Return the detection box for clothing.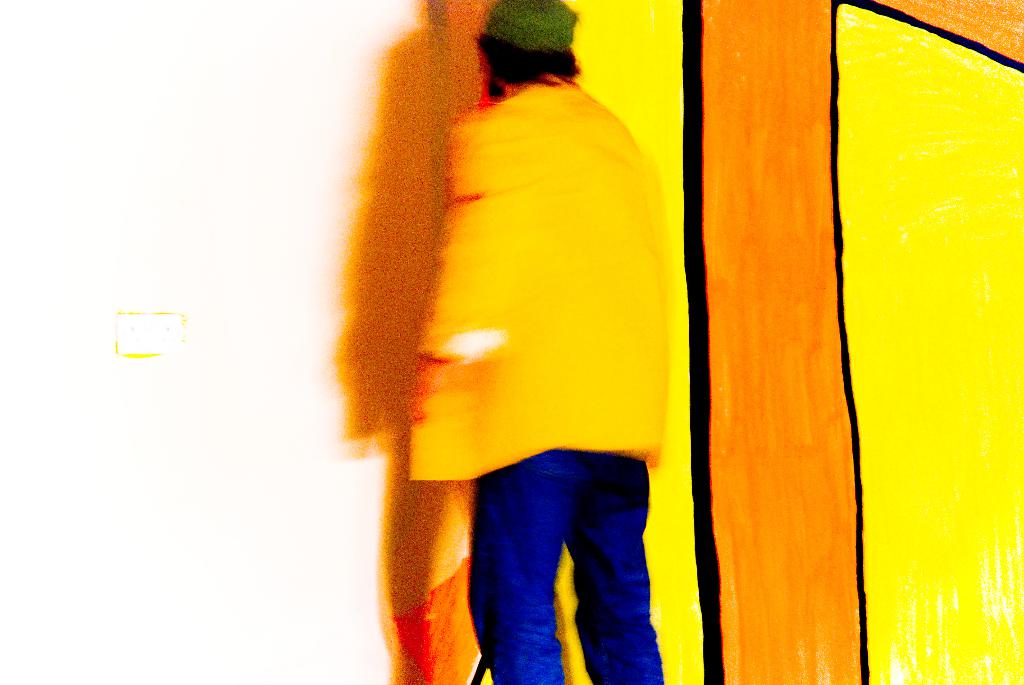
(465,453,664,684).
